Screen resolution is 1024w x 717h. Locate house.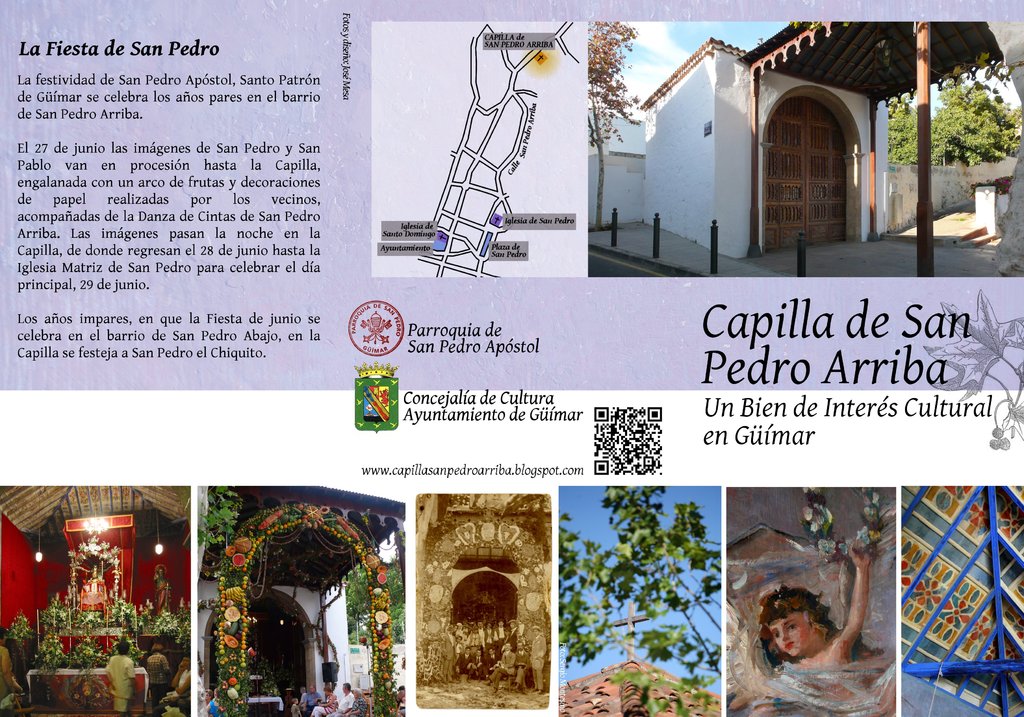
195, 481, 405, 716.
